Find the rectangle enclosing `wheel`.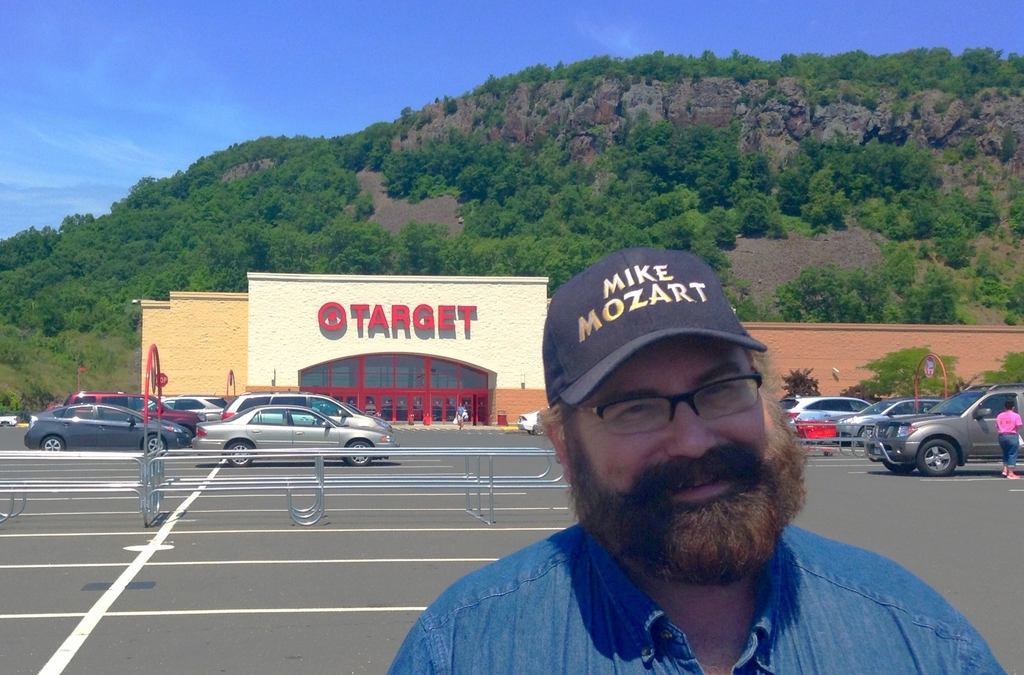
BBox(42, 436, 63, 451).
